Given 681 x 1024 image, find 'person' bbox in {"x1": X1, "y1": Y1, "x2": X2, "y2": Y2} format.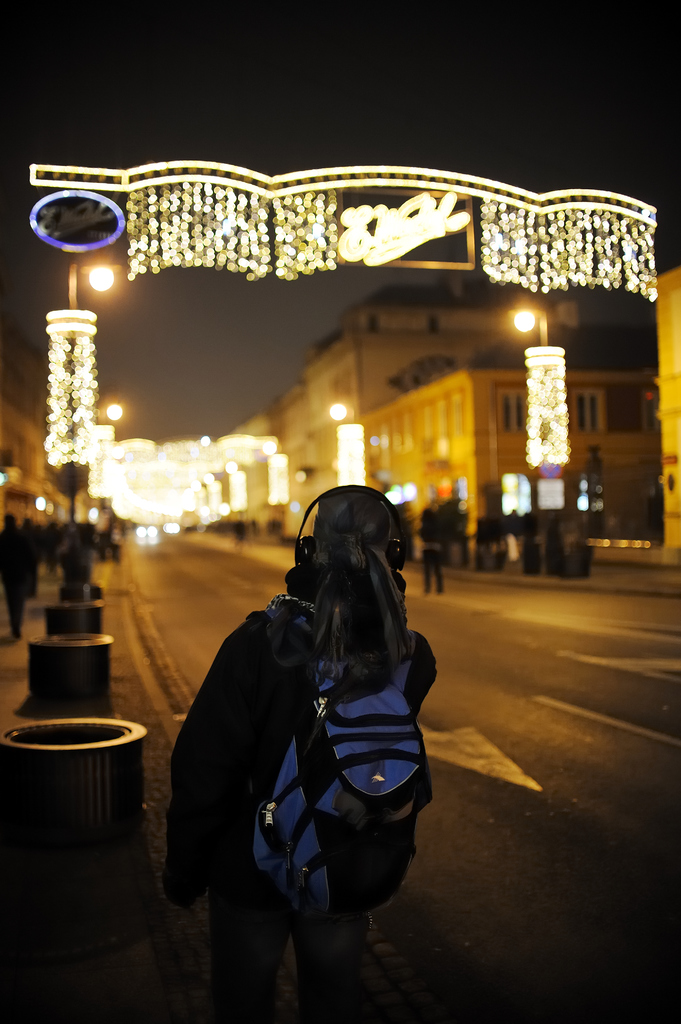
{"x1": 231, "y1": 516, "x2": 244, "y2": 541}.
